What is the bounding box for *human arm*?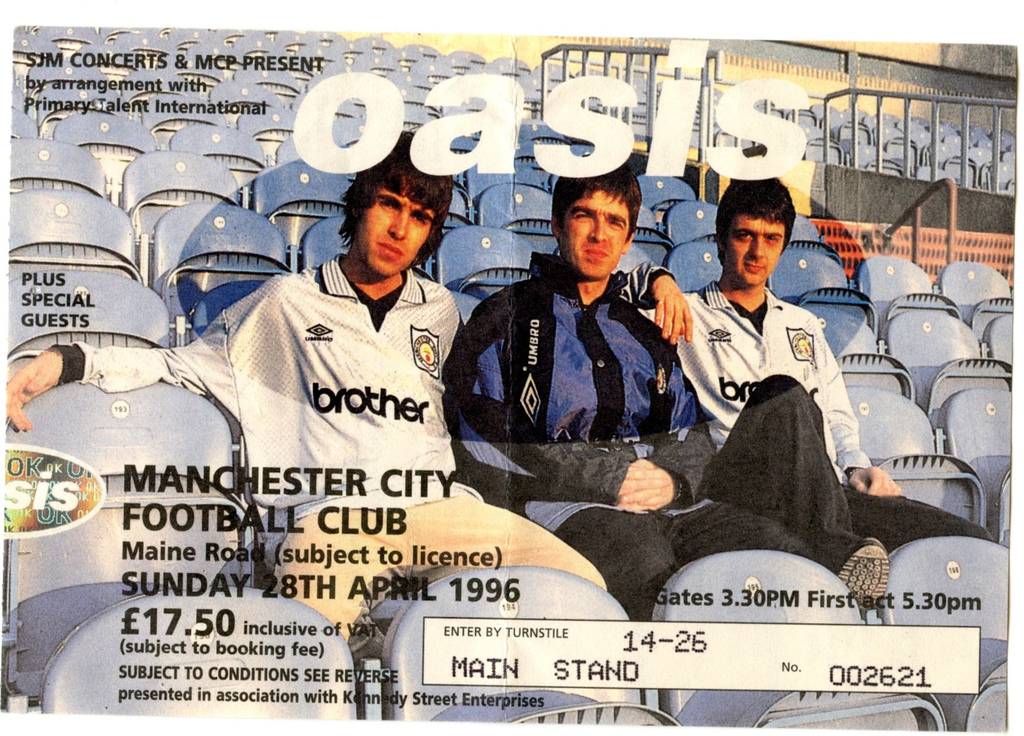
left=826, top=332, right=904, bottom=492.
